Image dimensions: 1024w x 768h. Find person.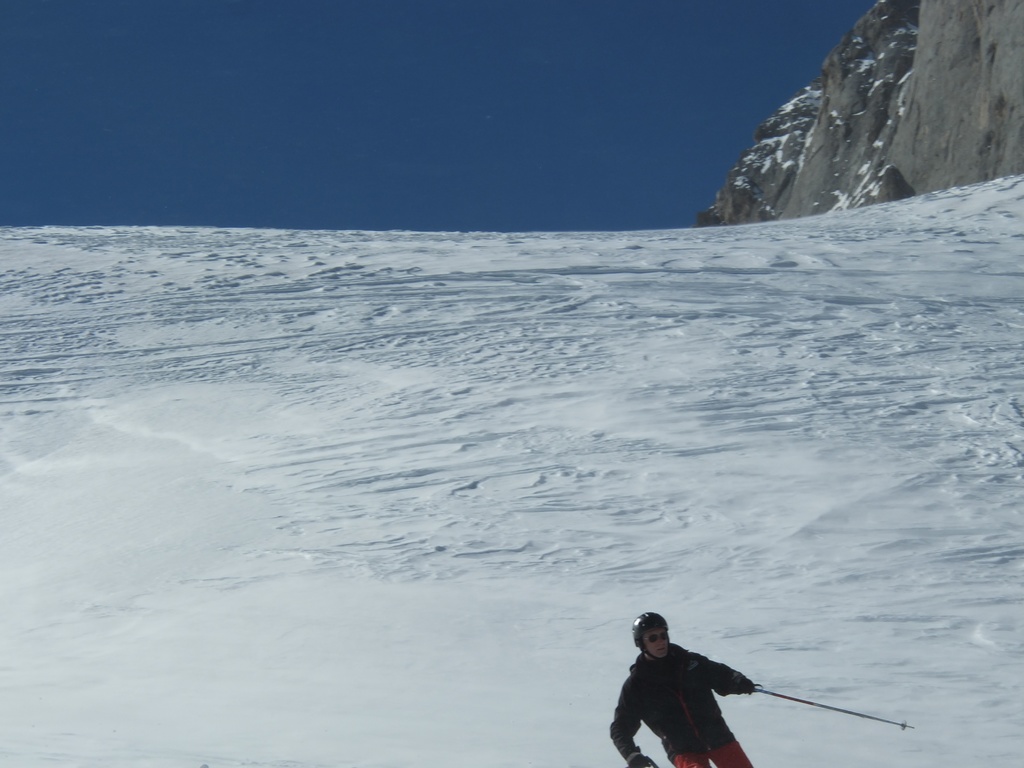
Rect(621, 620, 796, 764).
